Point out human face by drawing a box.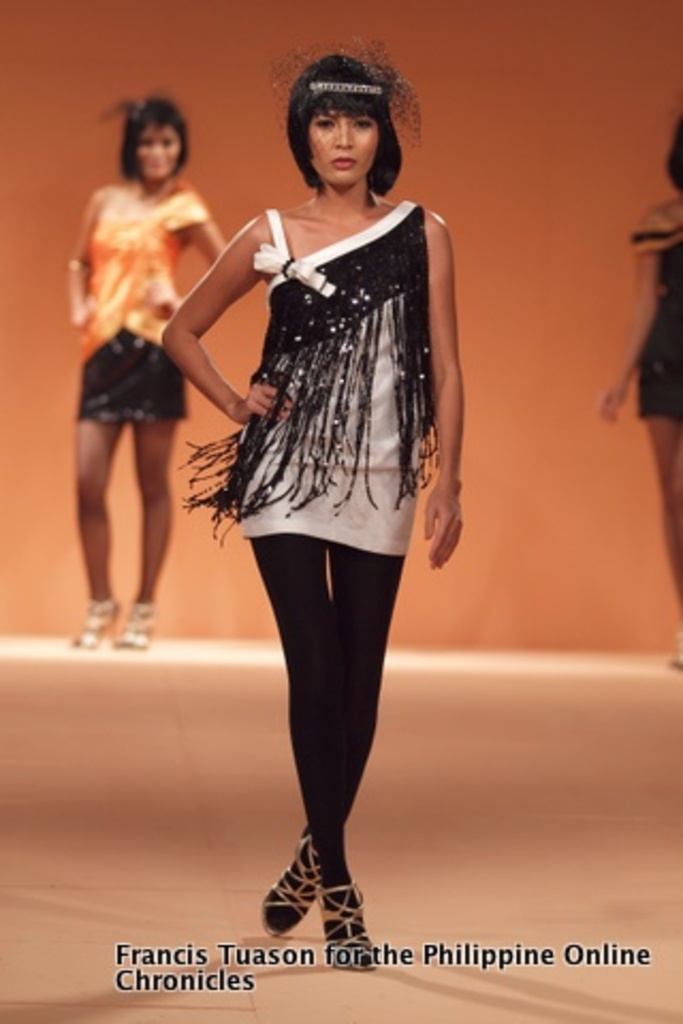
x1=134, y1=124, x2=179, y2=179.
